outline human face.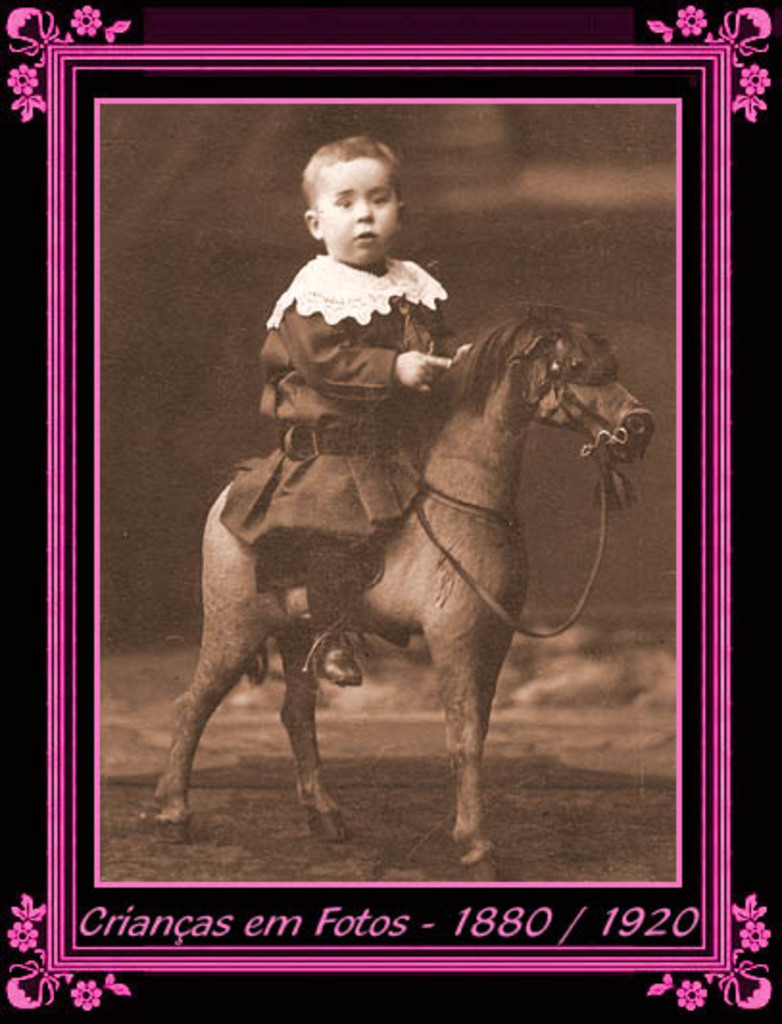
Outline: box=[315, 159, 402, 267].
